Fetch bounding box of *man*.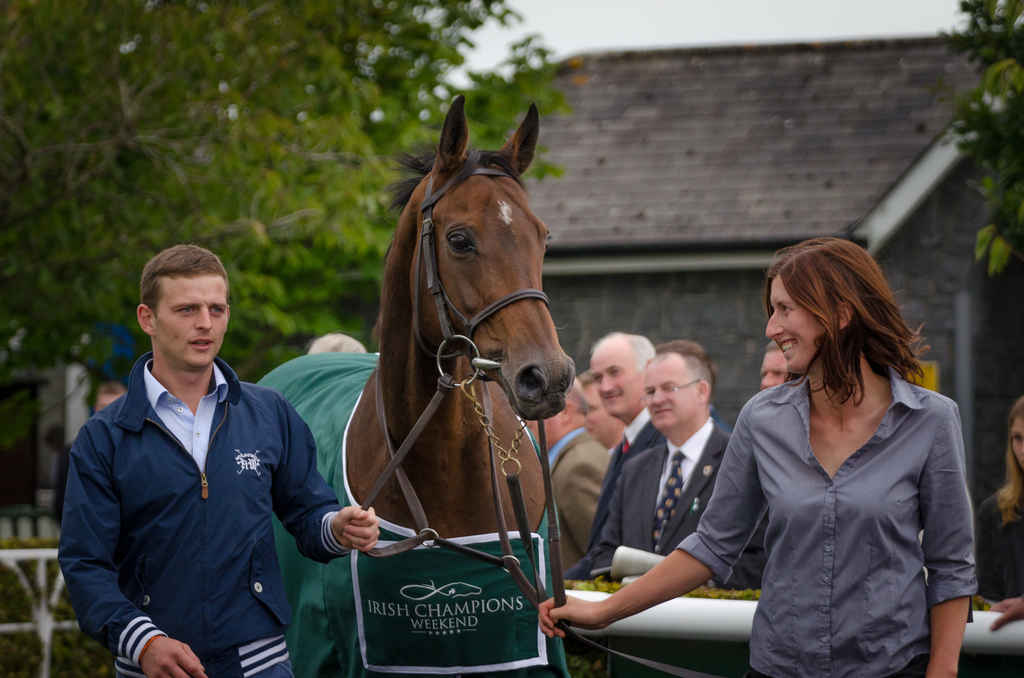
Bbox: 561, 333, 776, 601.
